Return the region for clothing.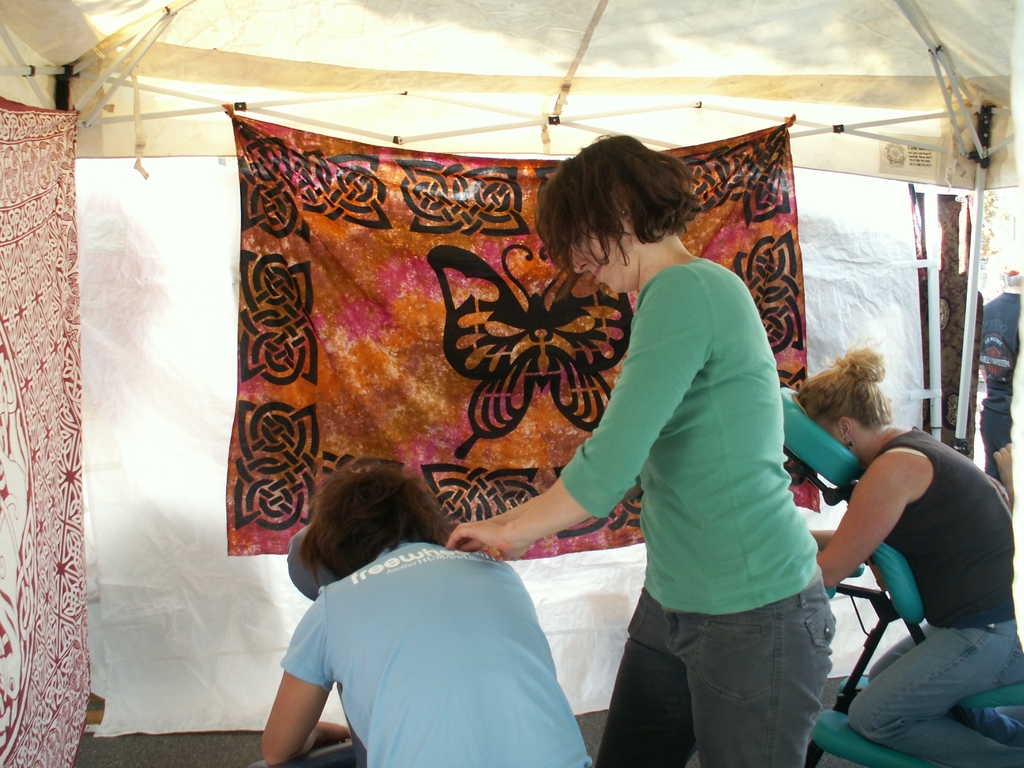
bbox=(844, 431, 1023, 767).
